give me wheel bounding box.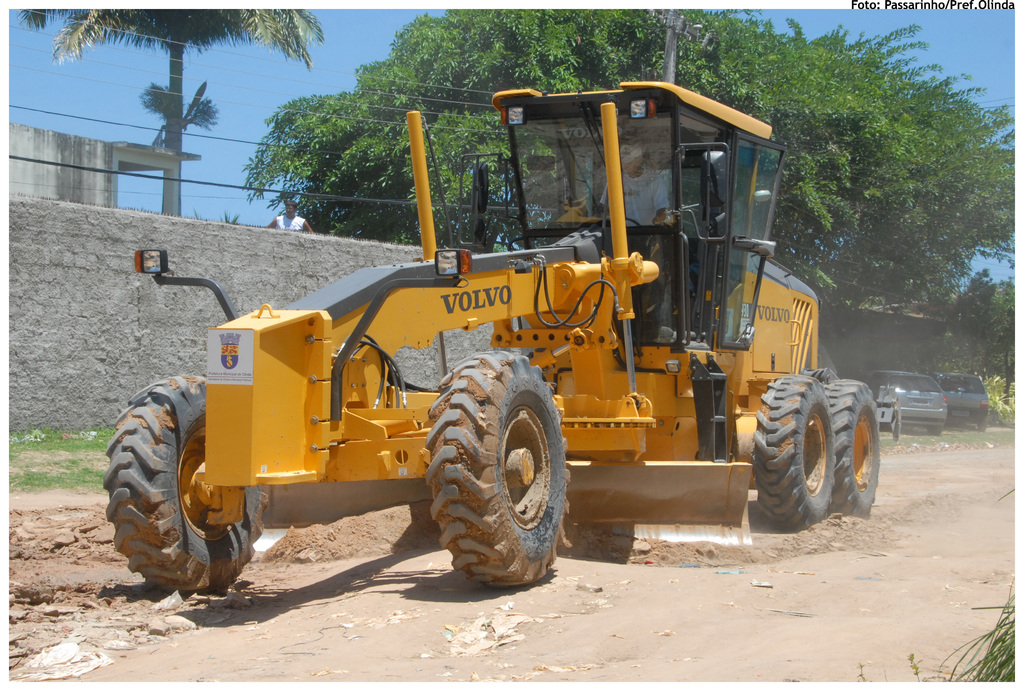
109, 369, 261, 591.
